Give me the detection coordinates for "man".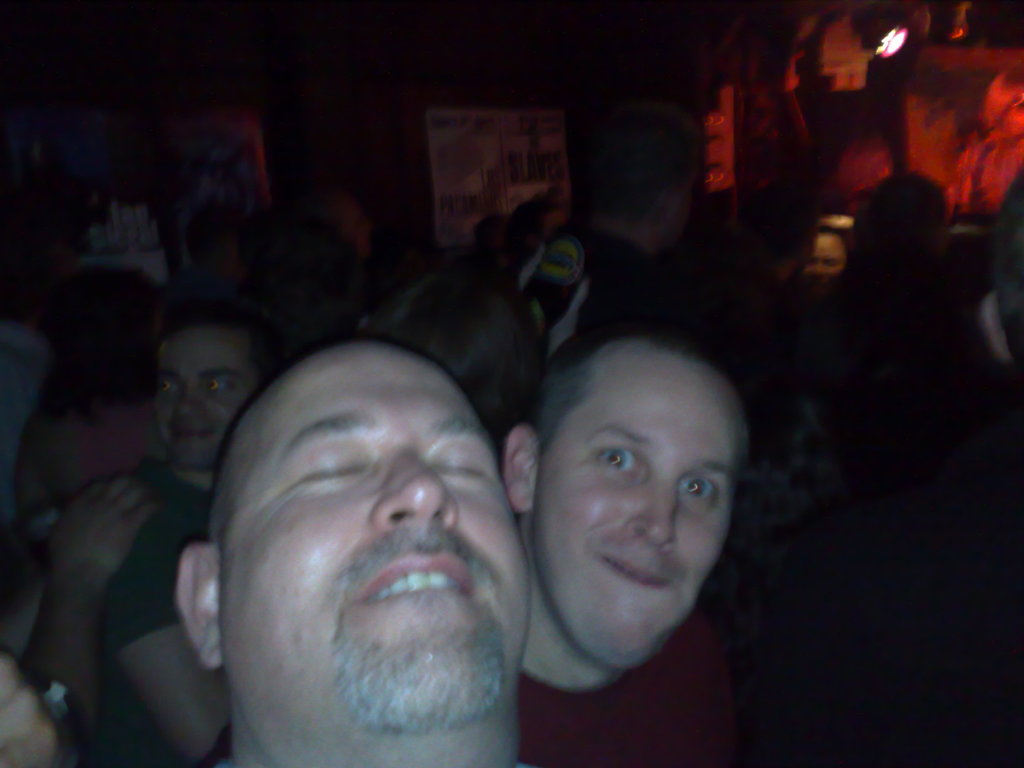
rect(479, 312, 799, 755).
